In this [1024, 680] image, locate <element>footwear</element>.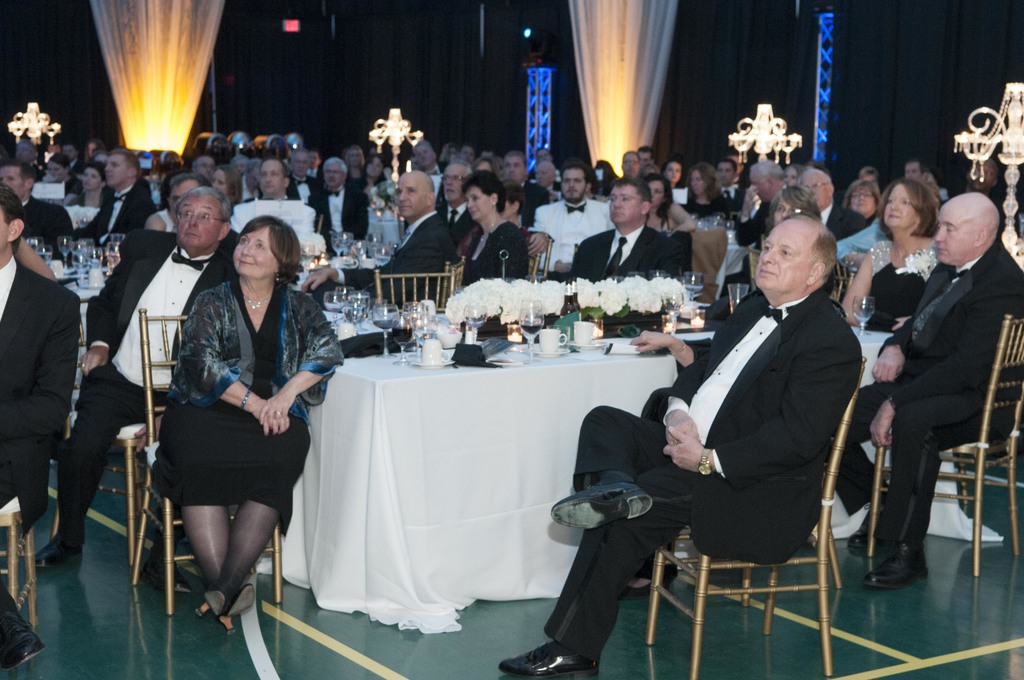
Bounding box: {"left": 864, "top": 546, "right": 930, "bottom": 588}.
